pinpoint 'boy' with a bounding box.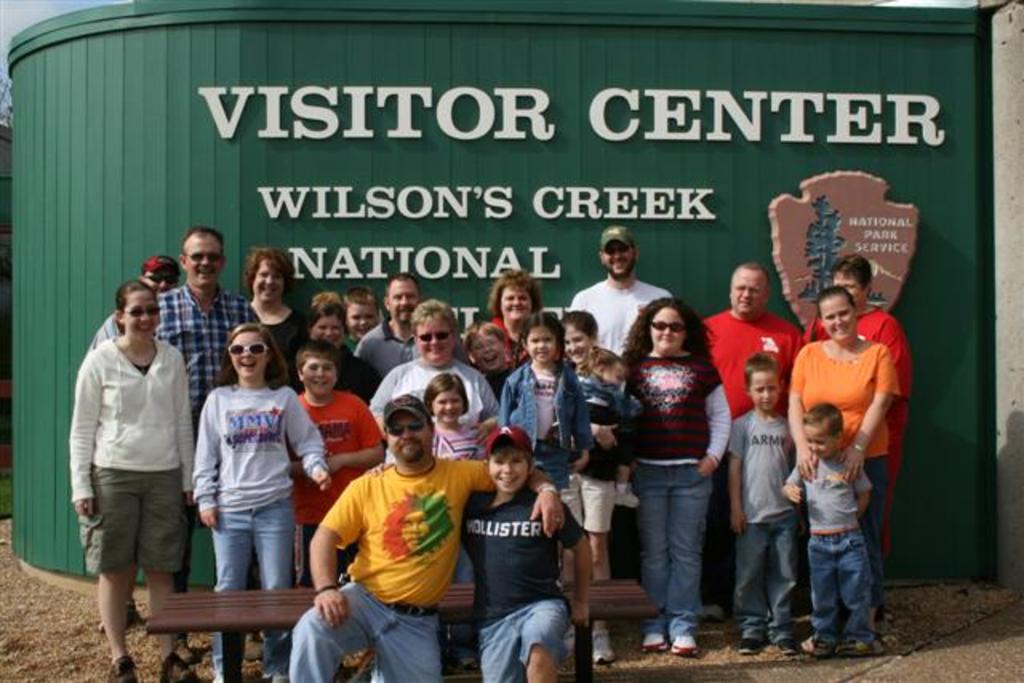
bbox=(458, 328, 525, 403).
